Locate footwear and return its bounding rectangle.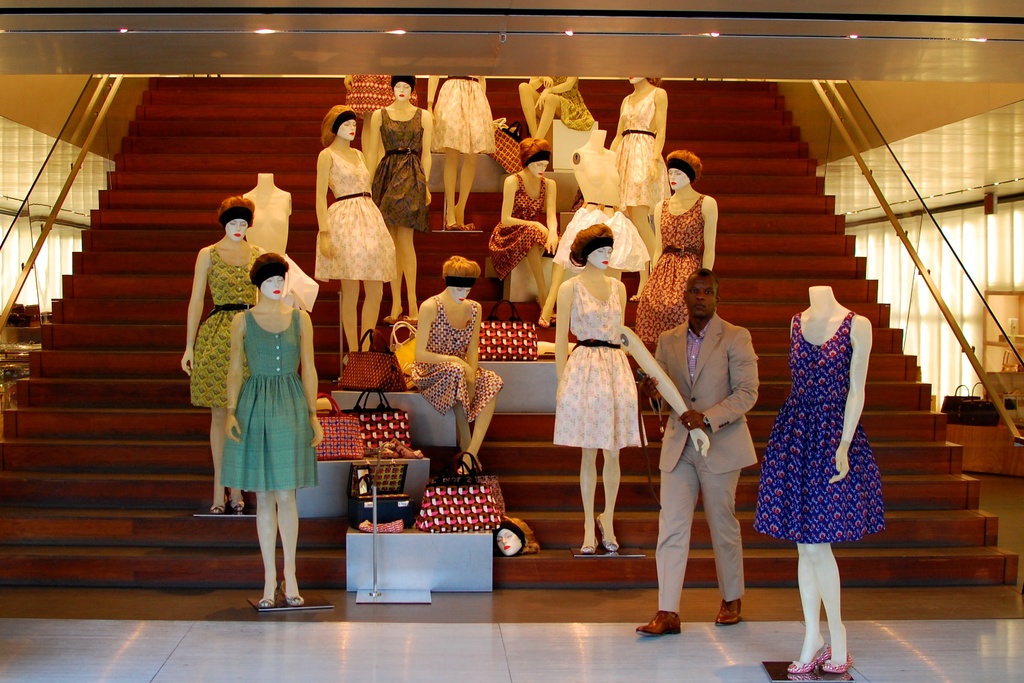
595,509,614,555.
